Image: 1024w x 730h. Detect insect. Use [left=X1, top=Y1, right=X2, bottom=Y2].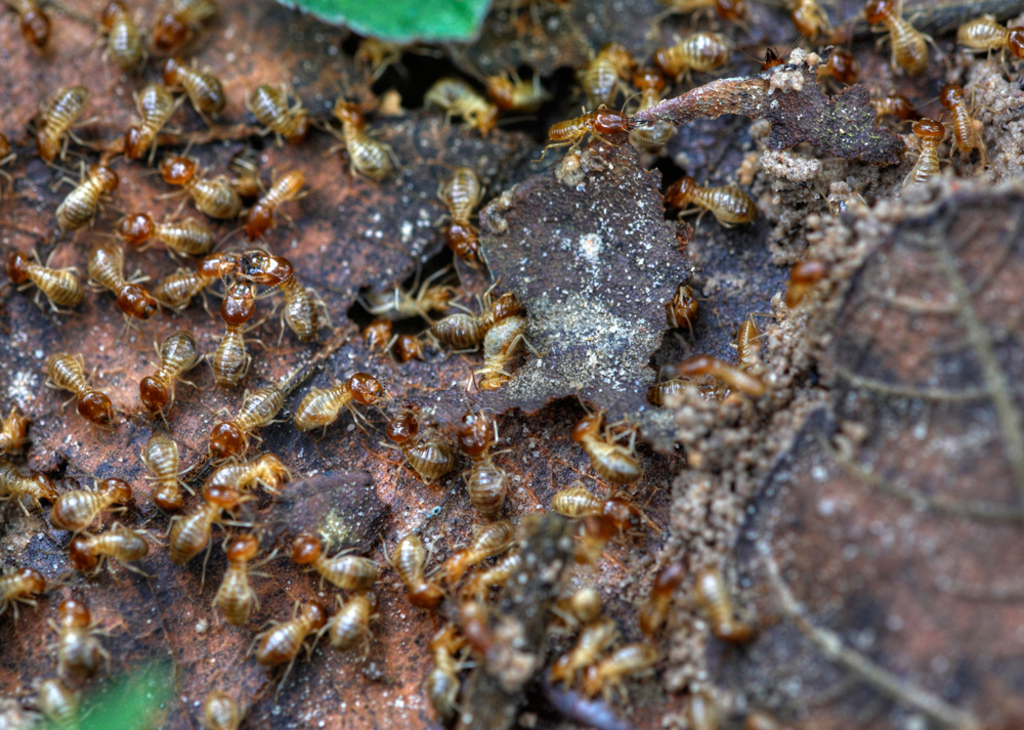
[left=0, top=137, right=18, bottom=200].
